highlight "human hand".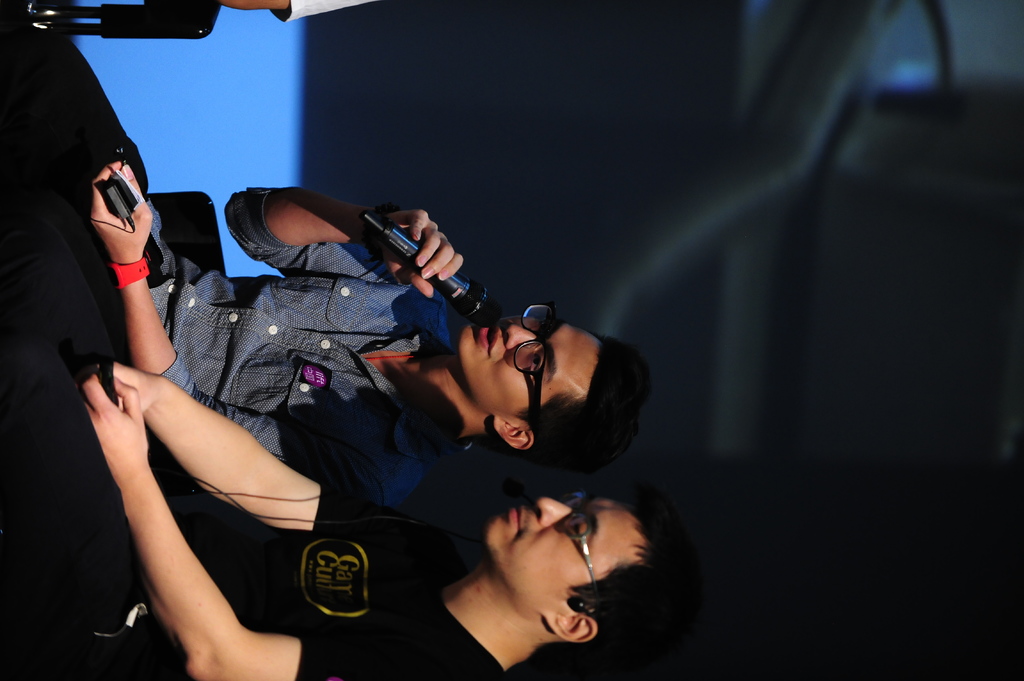
Highlighted region: [86, 157, 153, 266].
